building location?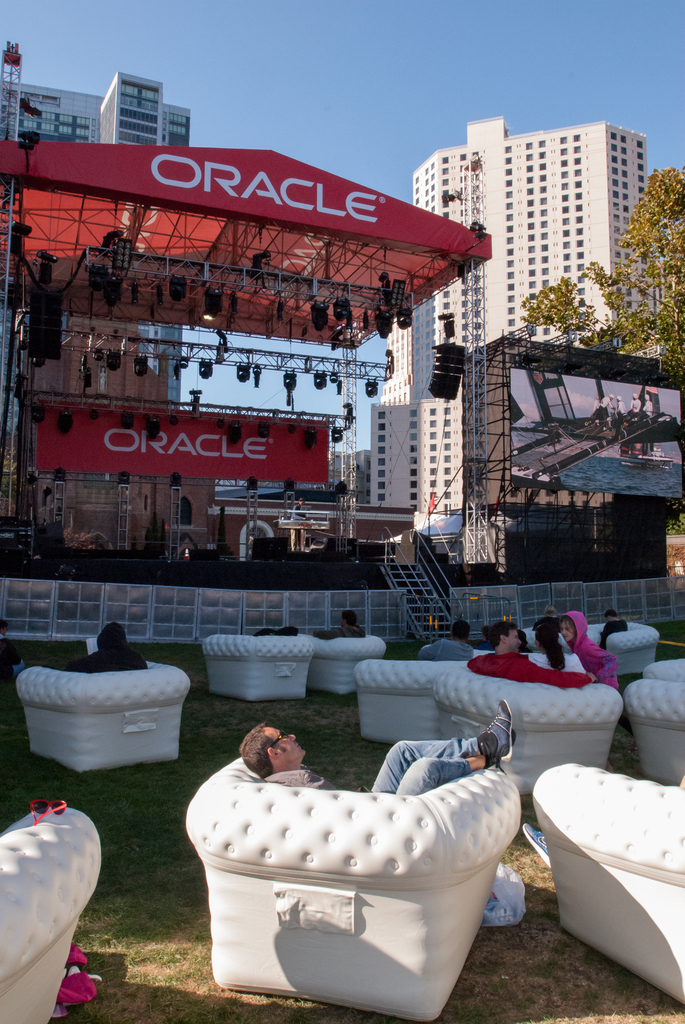
select_region(370, 118, 646, 513)
